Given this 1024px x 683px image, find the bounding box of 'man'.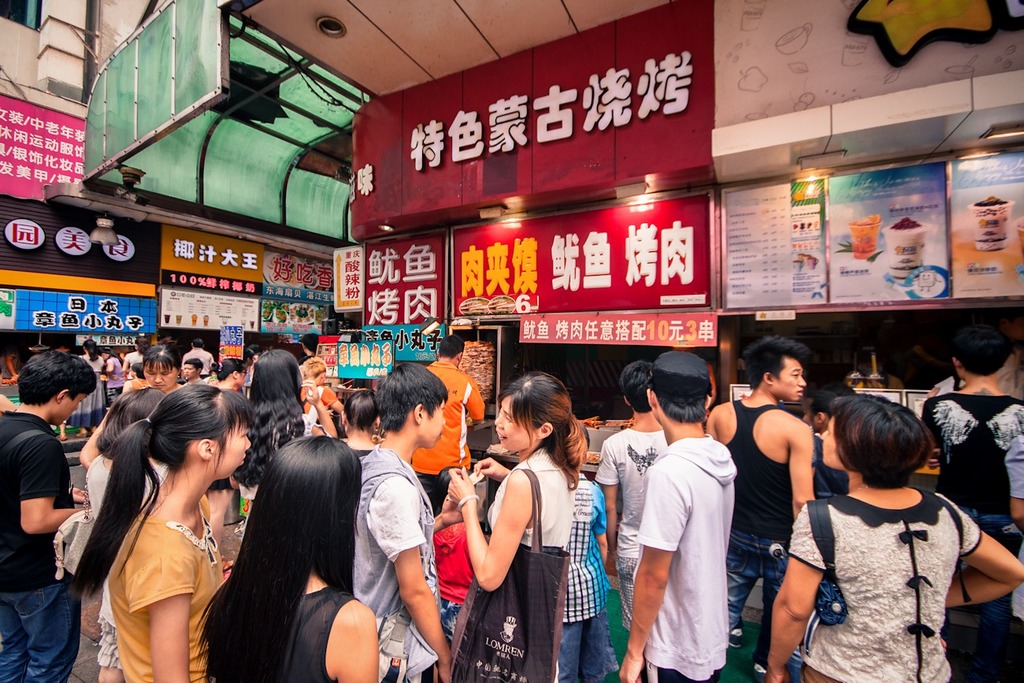
bbox(350, 358, 458, 682).
